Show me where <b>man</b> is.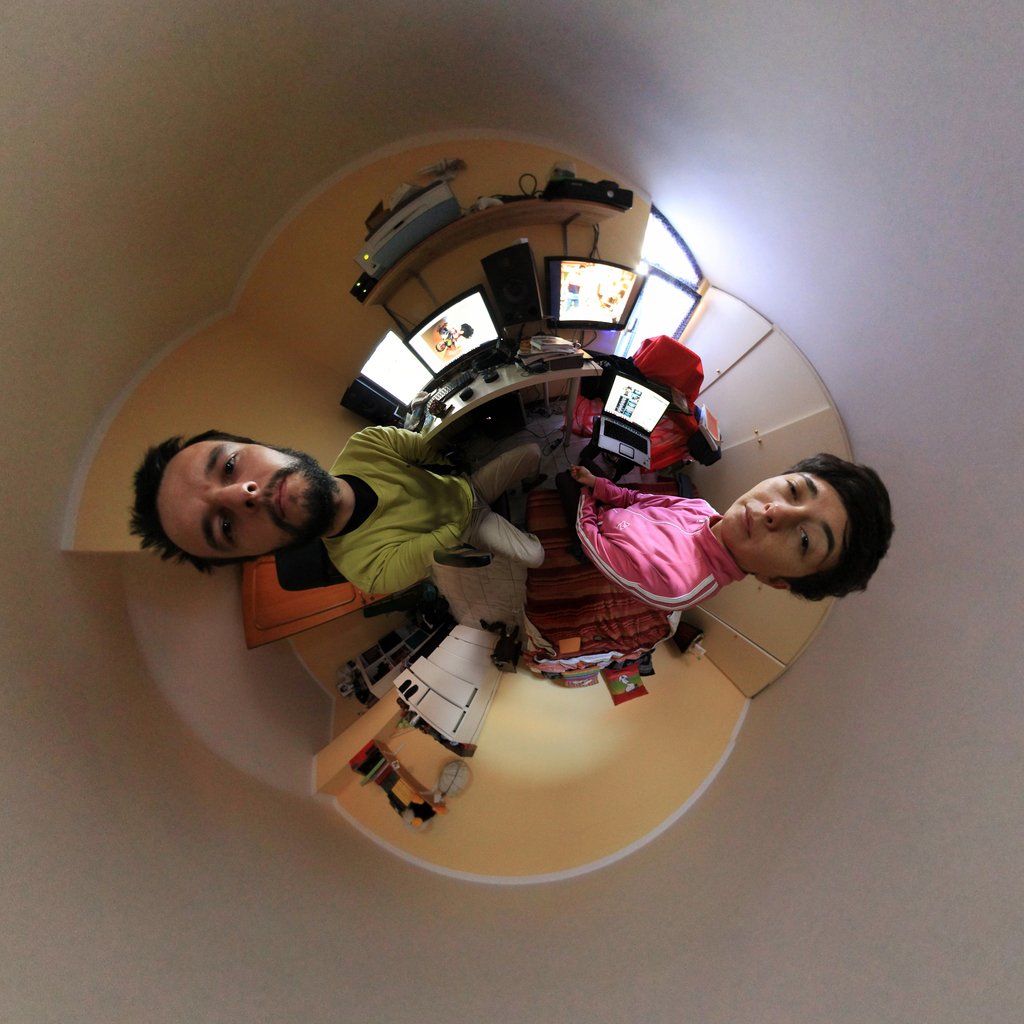
<b>man</b> is at box=[129, 422, 548, 599].
